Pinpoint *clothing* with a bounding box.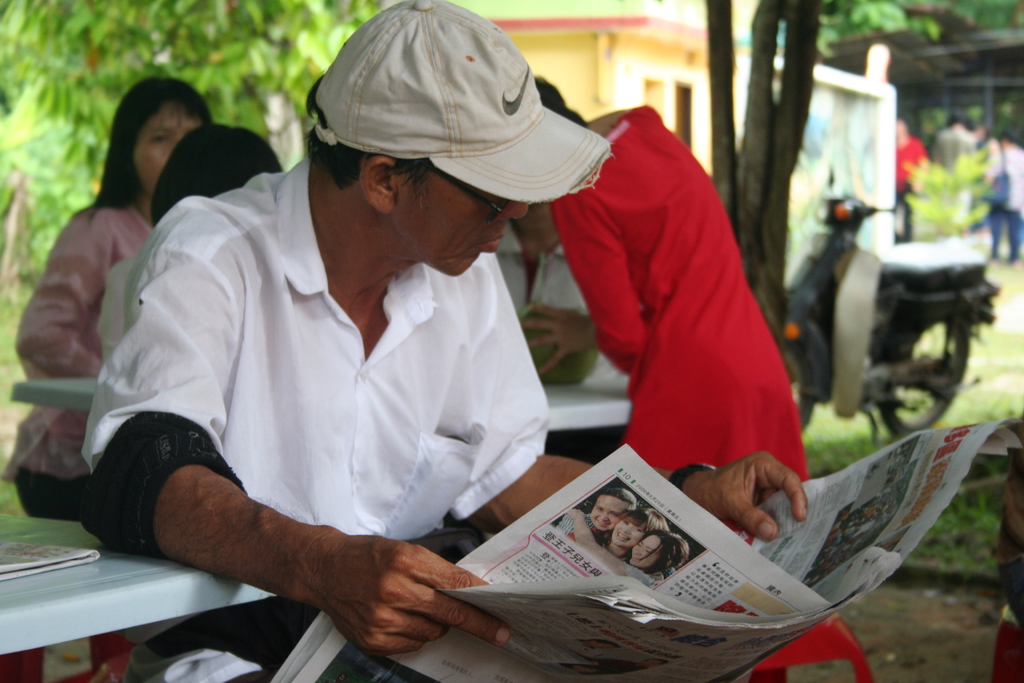
[532,104,813,534].
